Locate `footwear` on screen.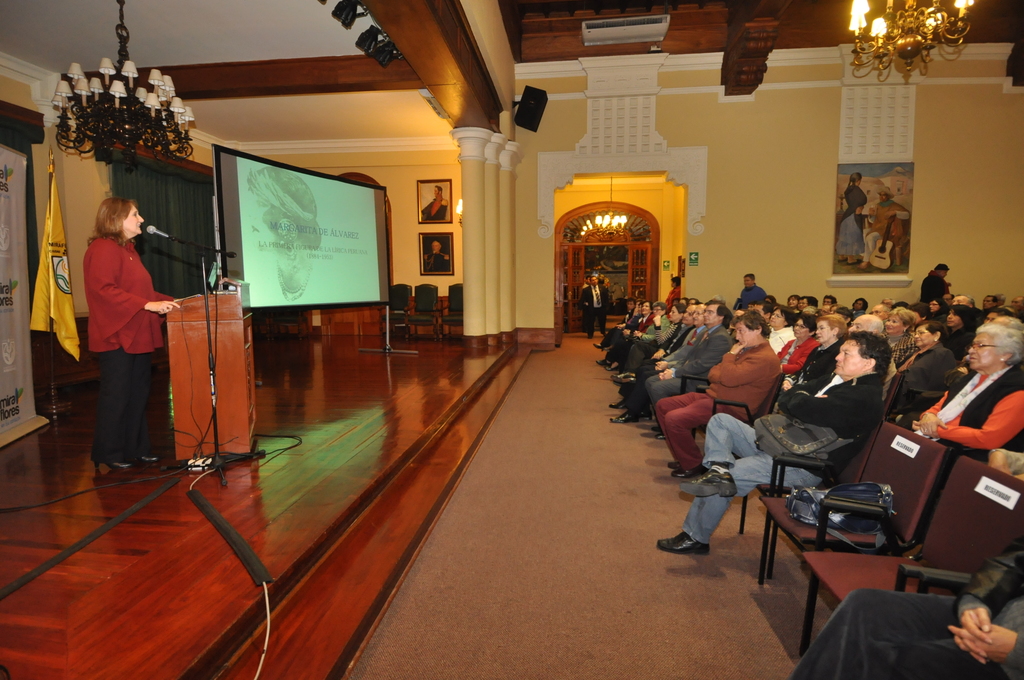
On screen at box(610, 411, 639, 425).
